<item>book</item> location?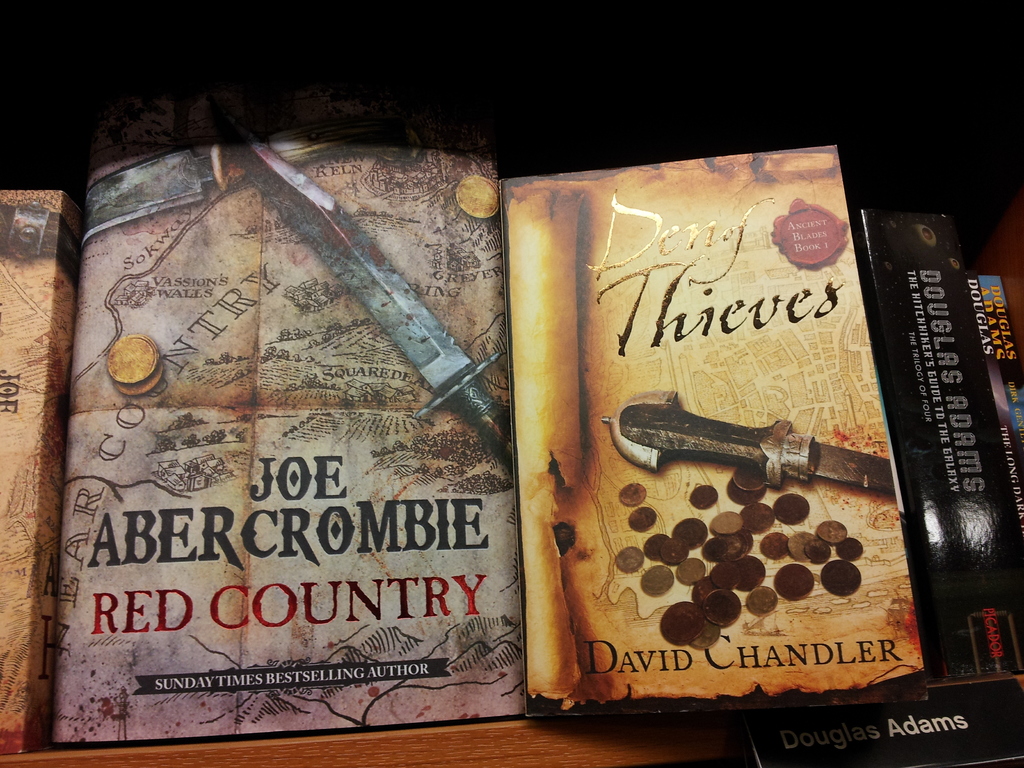
{"left": 0, "top": 182, "right": 87, "bottom": 759}
